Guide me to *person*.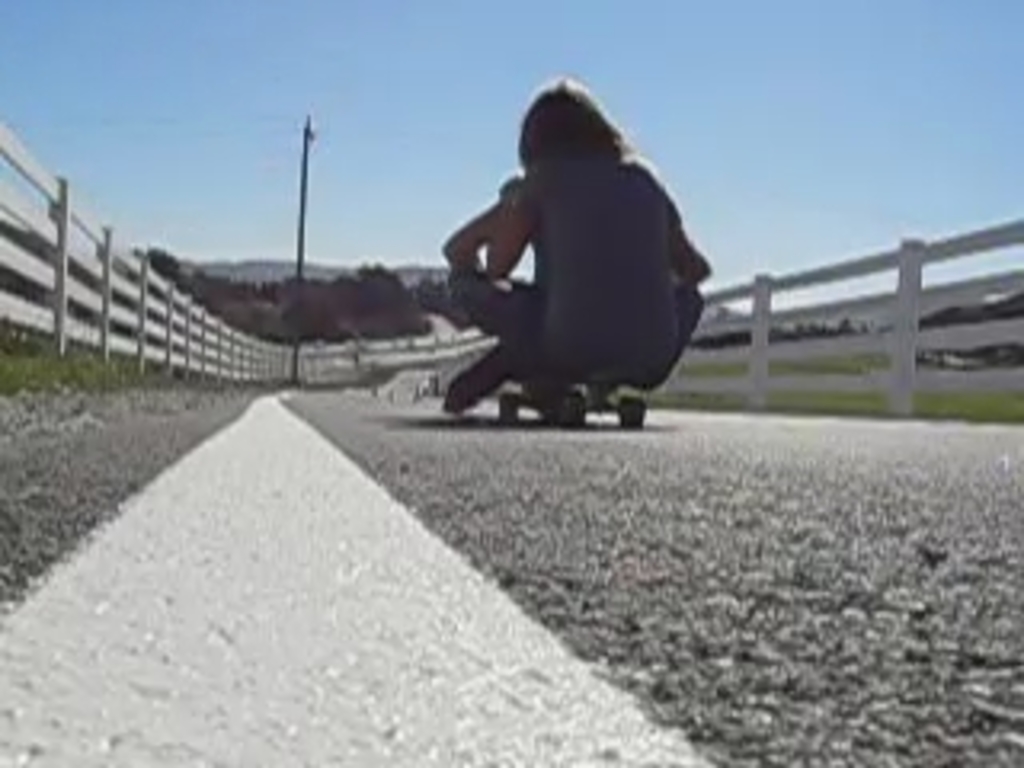
Guidance: 448 70 707 397.
